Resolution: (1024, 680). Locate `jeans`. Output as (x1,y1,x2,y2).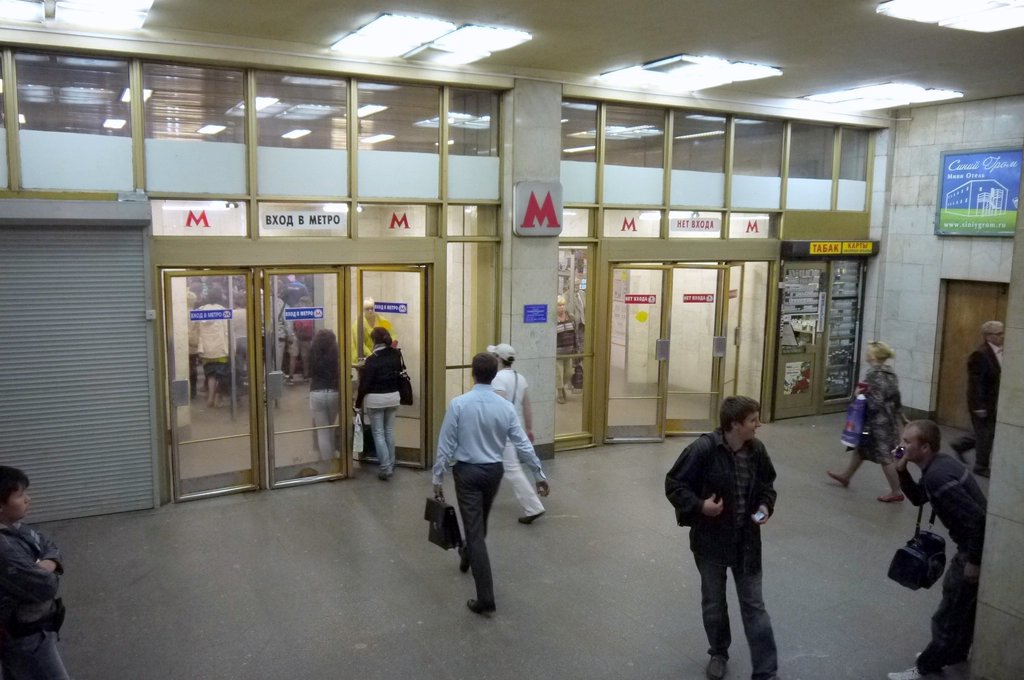
(305,386,349,471).
